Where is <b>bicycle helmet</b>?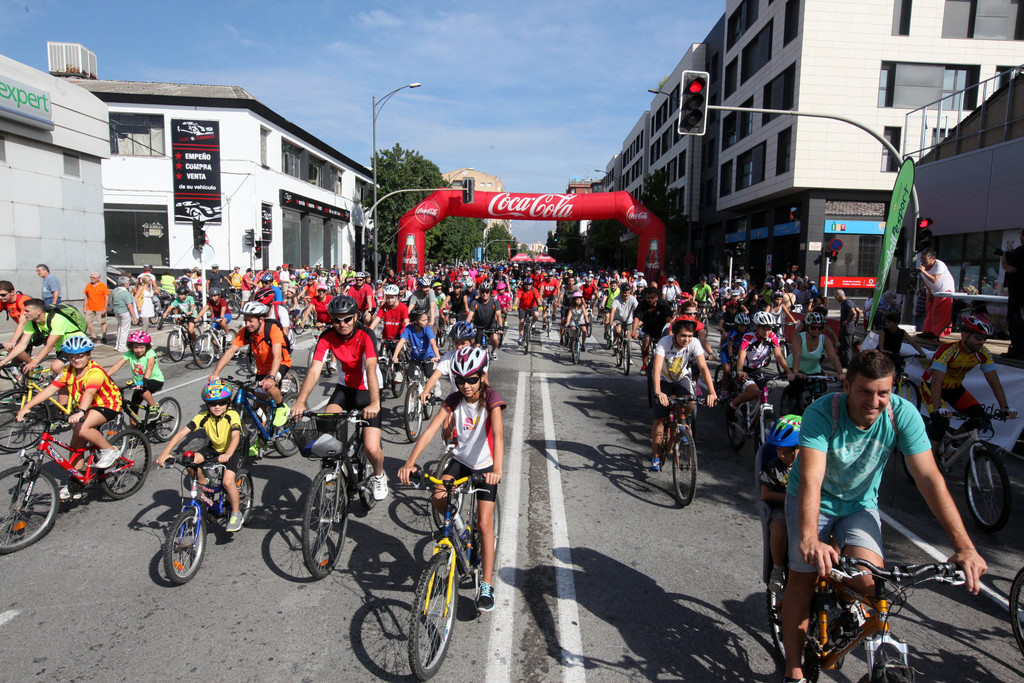
<bbox>327, 297, 357, 313</bbox>.
